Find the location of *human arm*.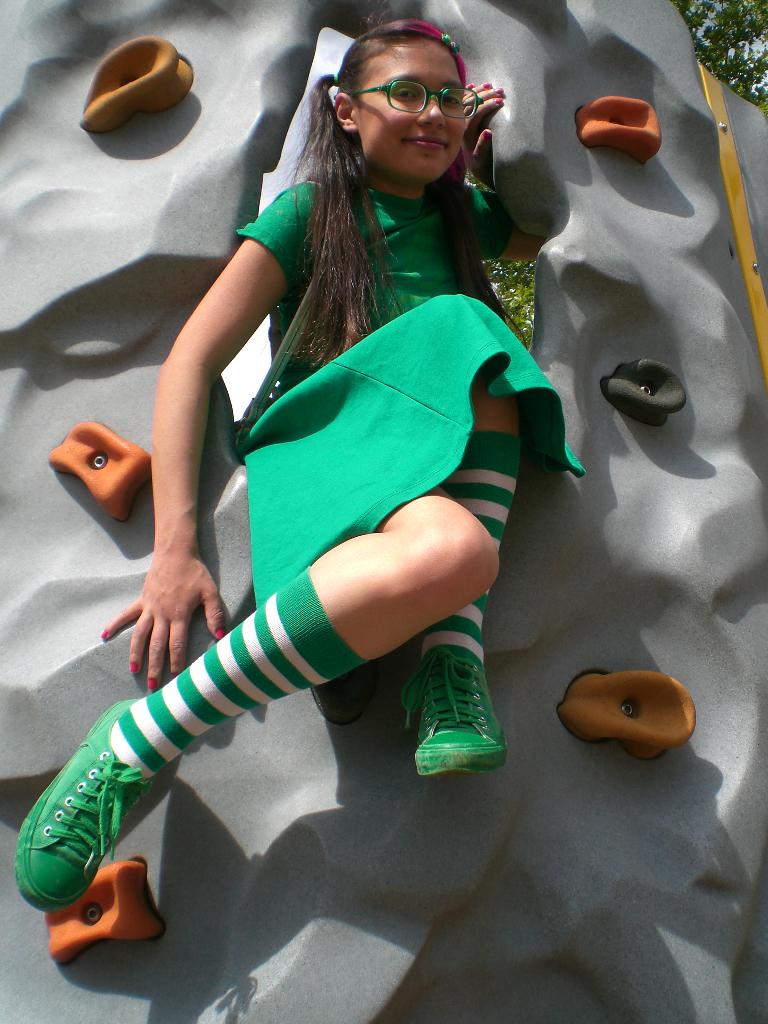
Location: bbox=[456, 72, 548, 261].
